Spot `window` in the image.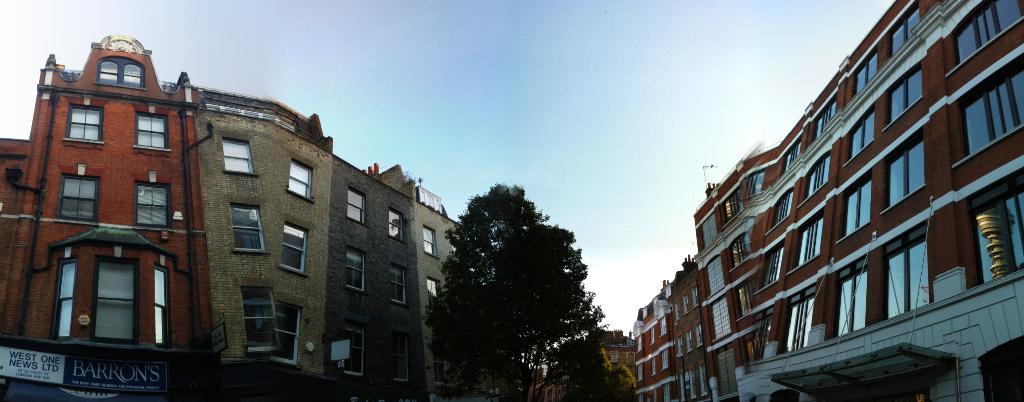
`window` found at <box>283,221,305,271</box>.
